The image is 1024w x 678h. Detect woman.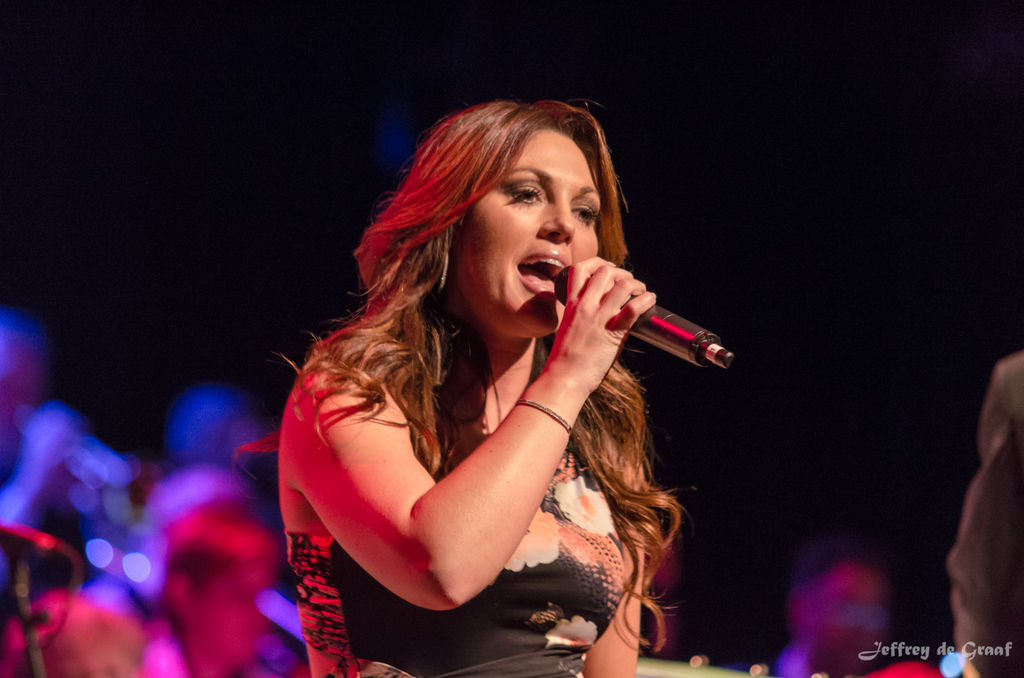
Detection: select_region(260, 60, 718, 677).
